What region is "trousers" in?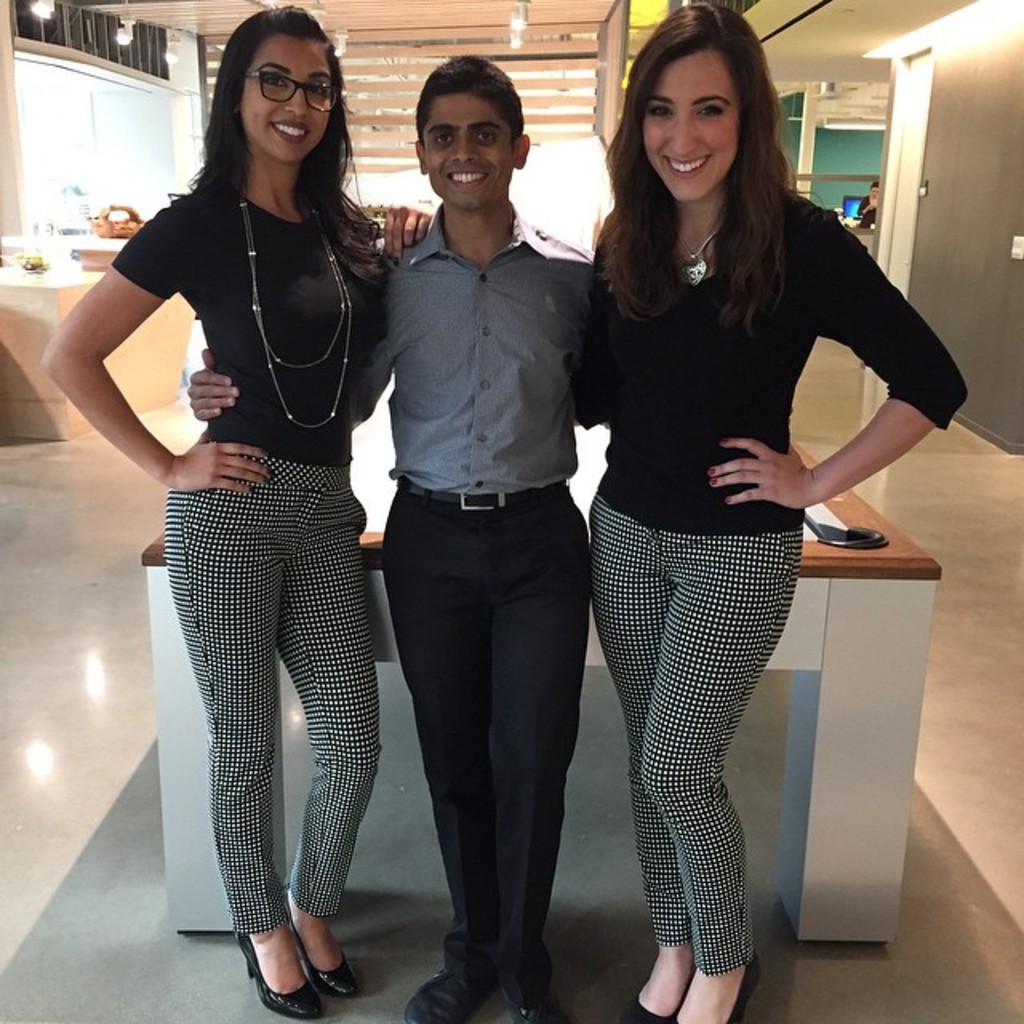
157/442/384/934.
